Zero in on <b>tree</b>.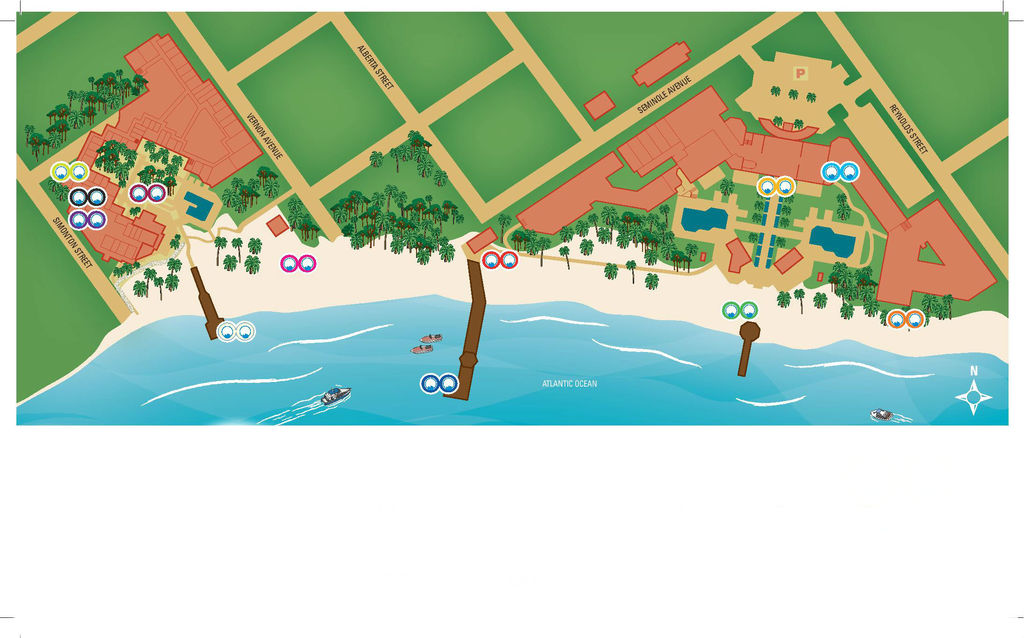
Zeroed in: x1=571 y1=223 x2=591 y2=234.
